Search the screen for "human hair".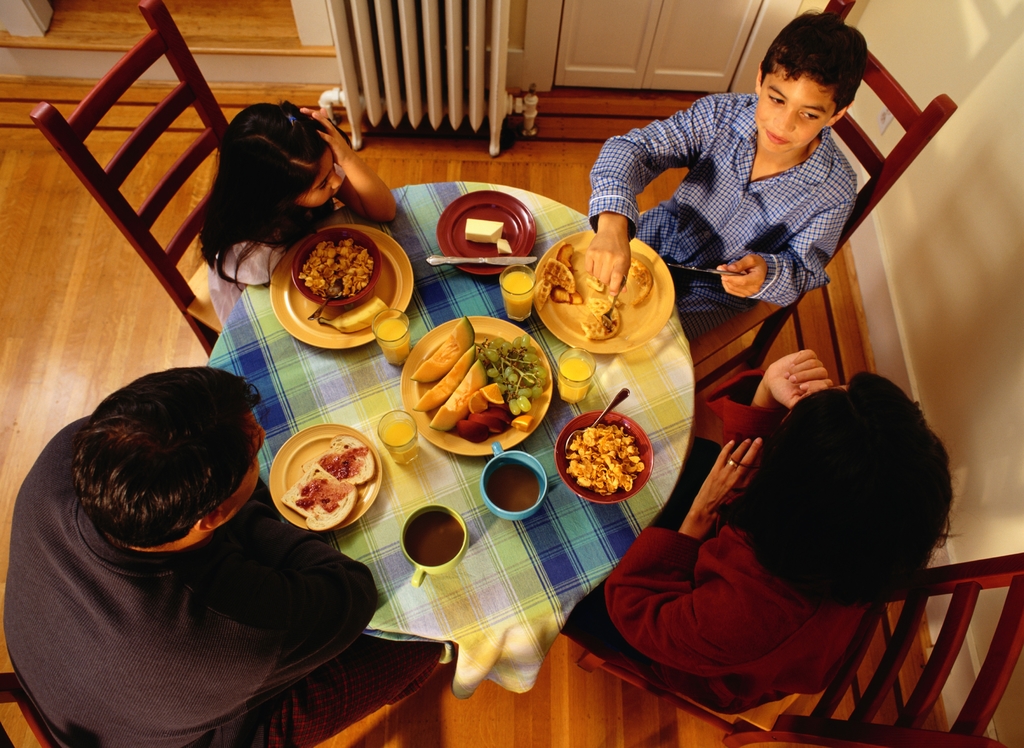
Found at {"left": 194, "top": 95, "right": 334, "bottom": 291}.
